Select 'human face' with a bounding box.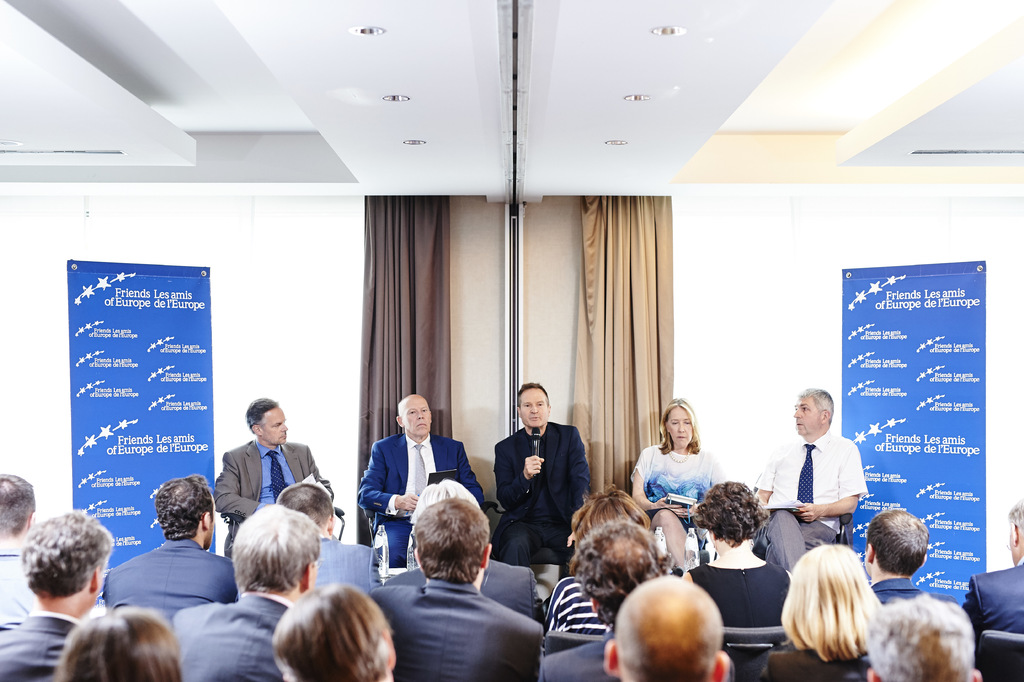
792, 395, 824, 431.
